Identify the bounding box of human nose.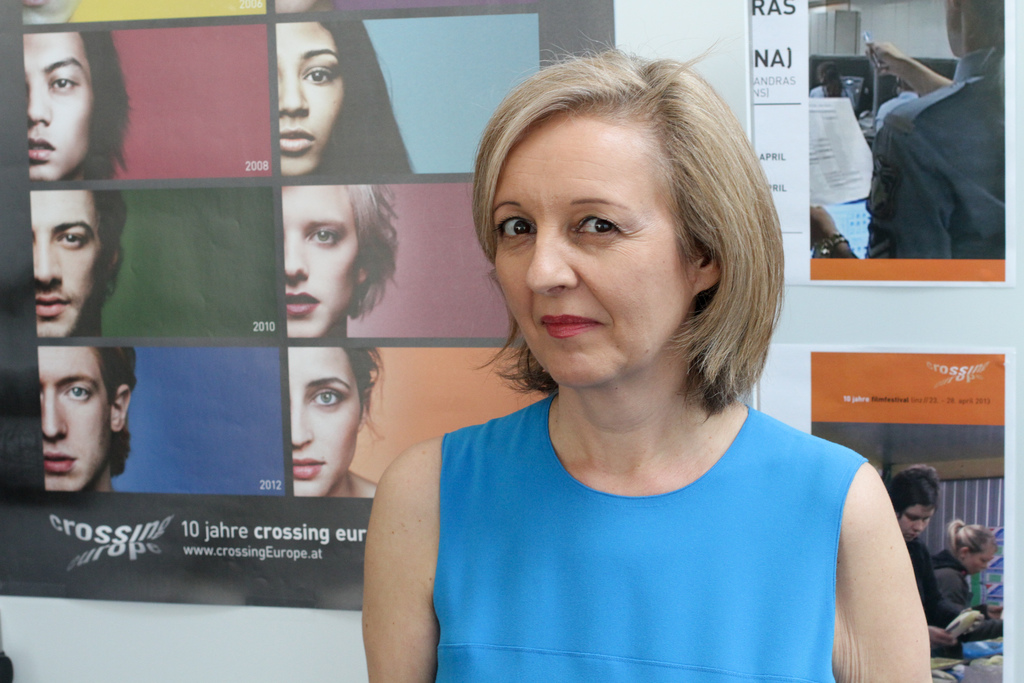
bbox=(20, 80, 50, 122).
